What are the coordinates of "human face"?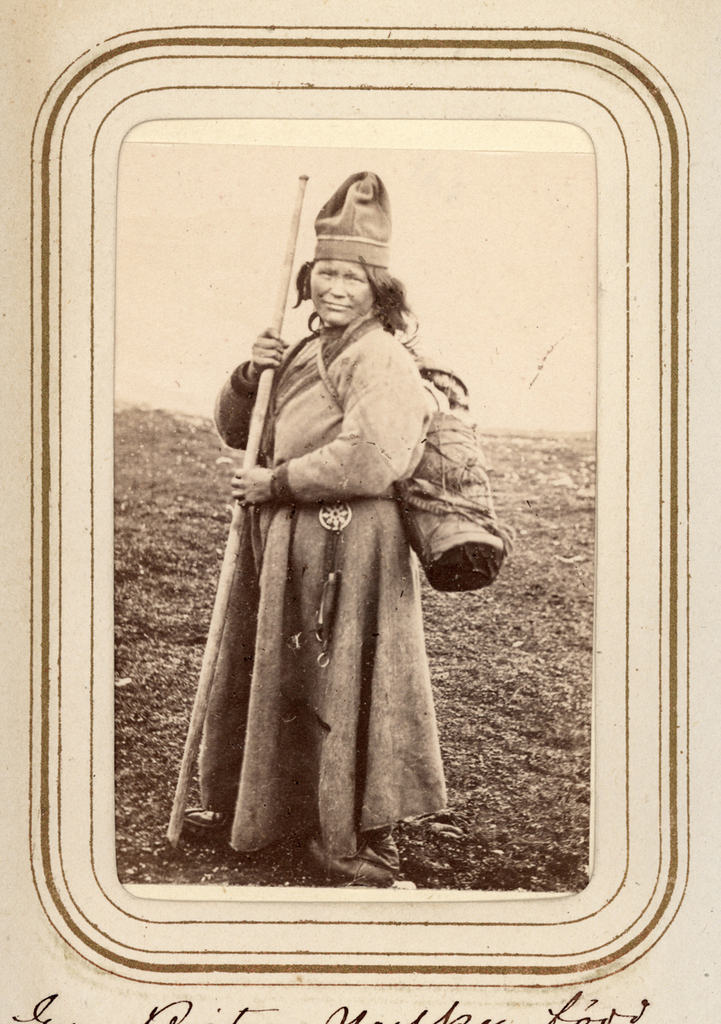
left=307, top=258, right=374, bottom=328.
